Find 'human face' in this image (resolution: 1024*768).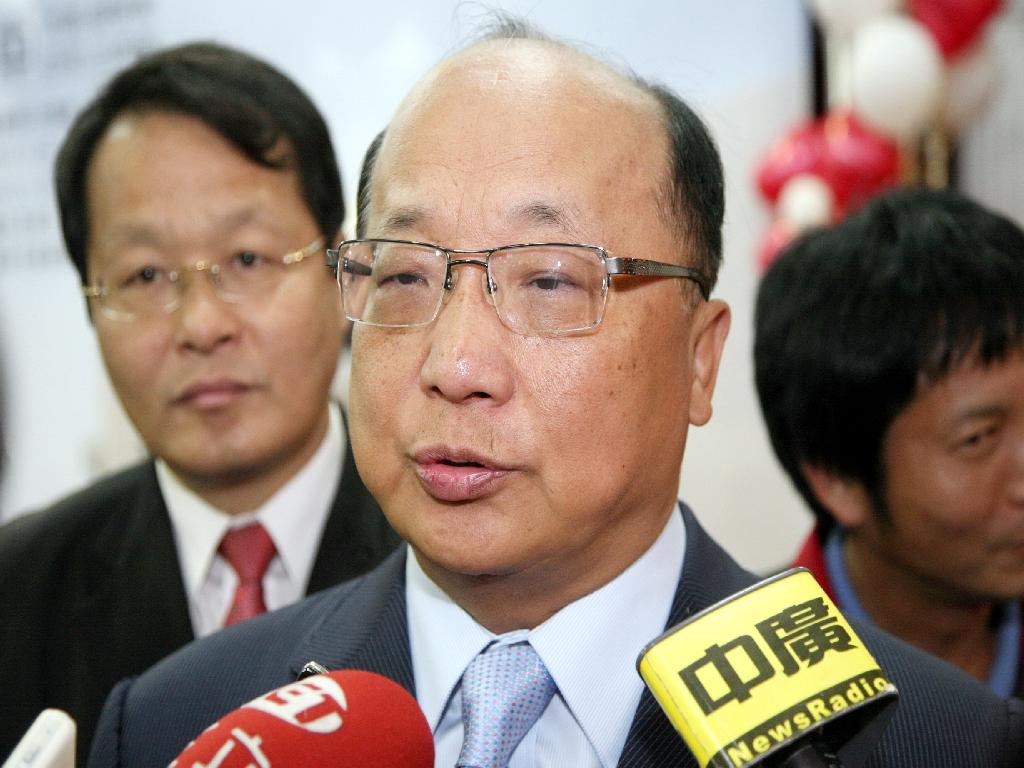
346, 76, 691, 575.
